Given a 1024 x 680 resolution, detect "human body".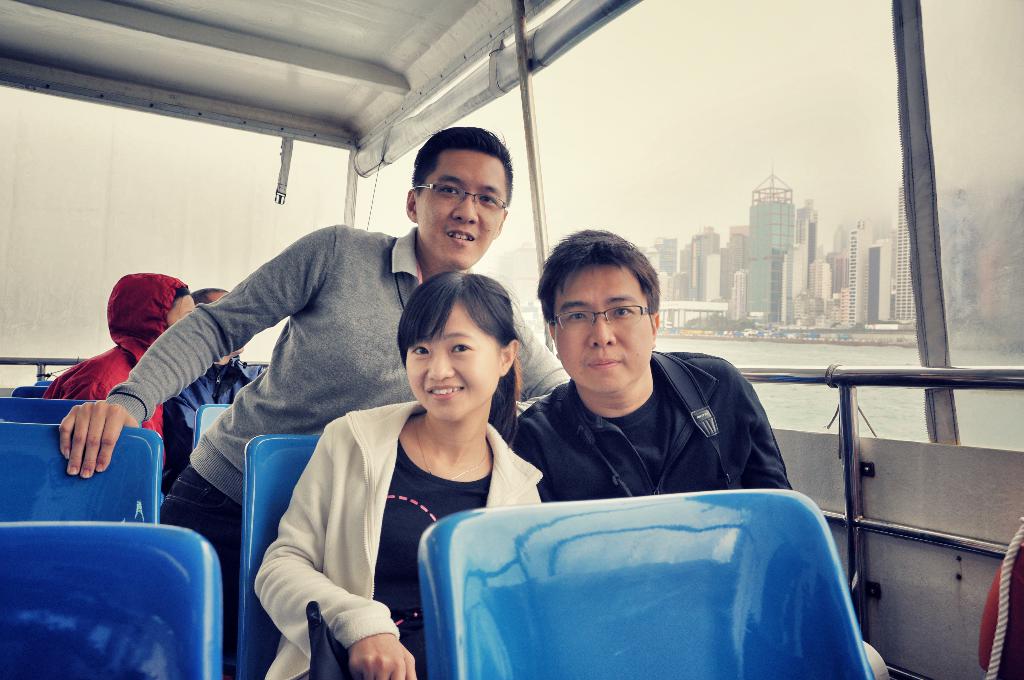
[x1=253, y1=400, x2=547, y2=679].
